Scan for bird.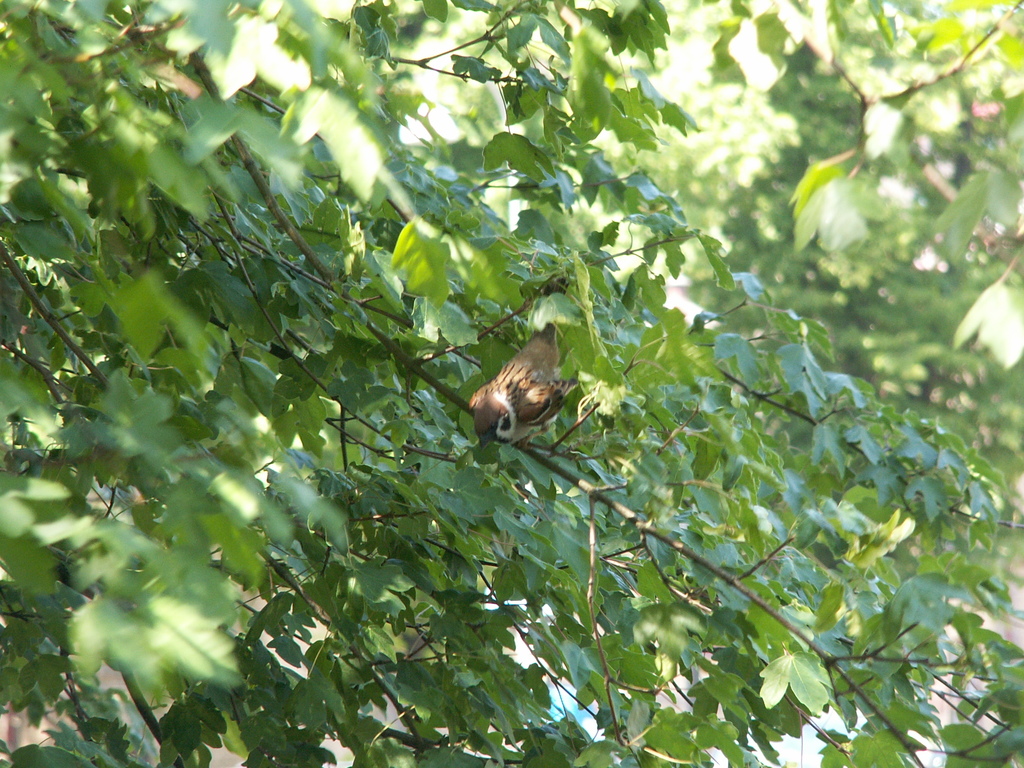
Scan result: [460,339,577,456].
